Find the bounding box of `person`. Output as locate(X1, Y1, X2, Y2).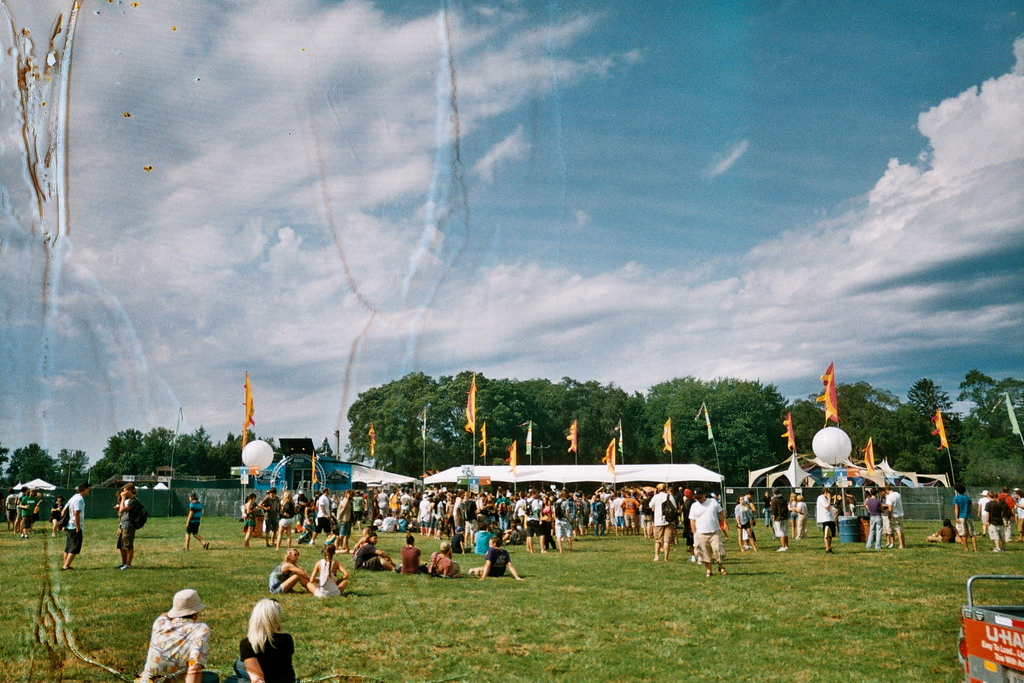
locate(397, 533, 426, 577).
